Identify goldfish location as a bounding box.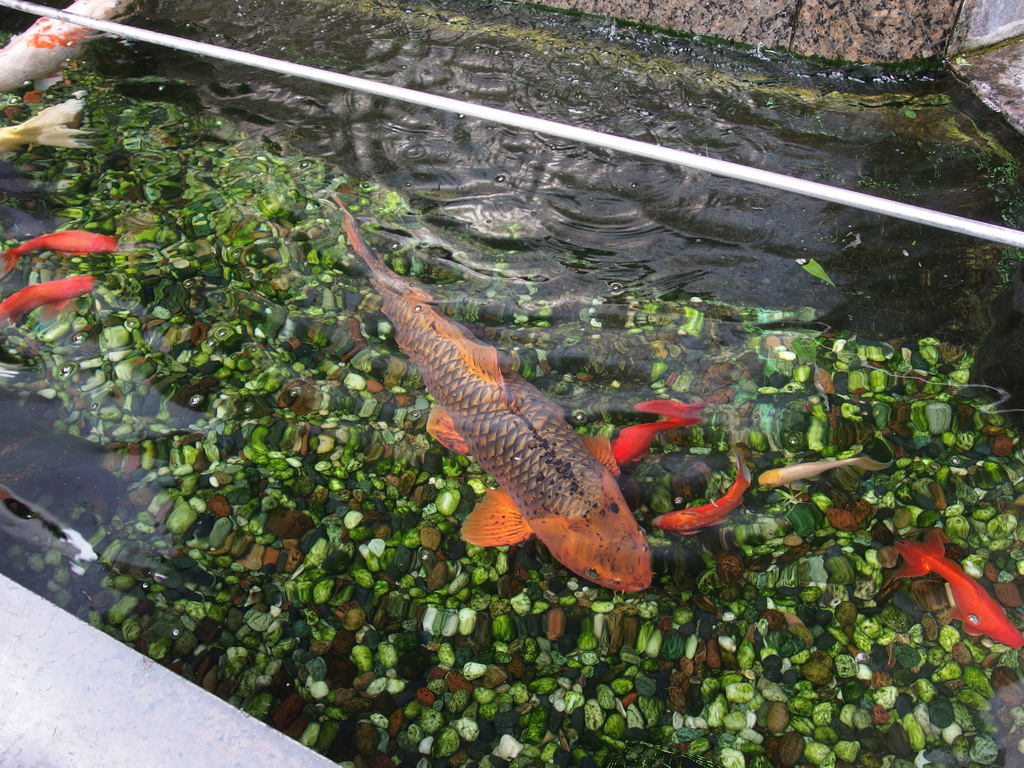
3/230/117/280.
